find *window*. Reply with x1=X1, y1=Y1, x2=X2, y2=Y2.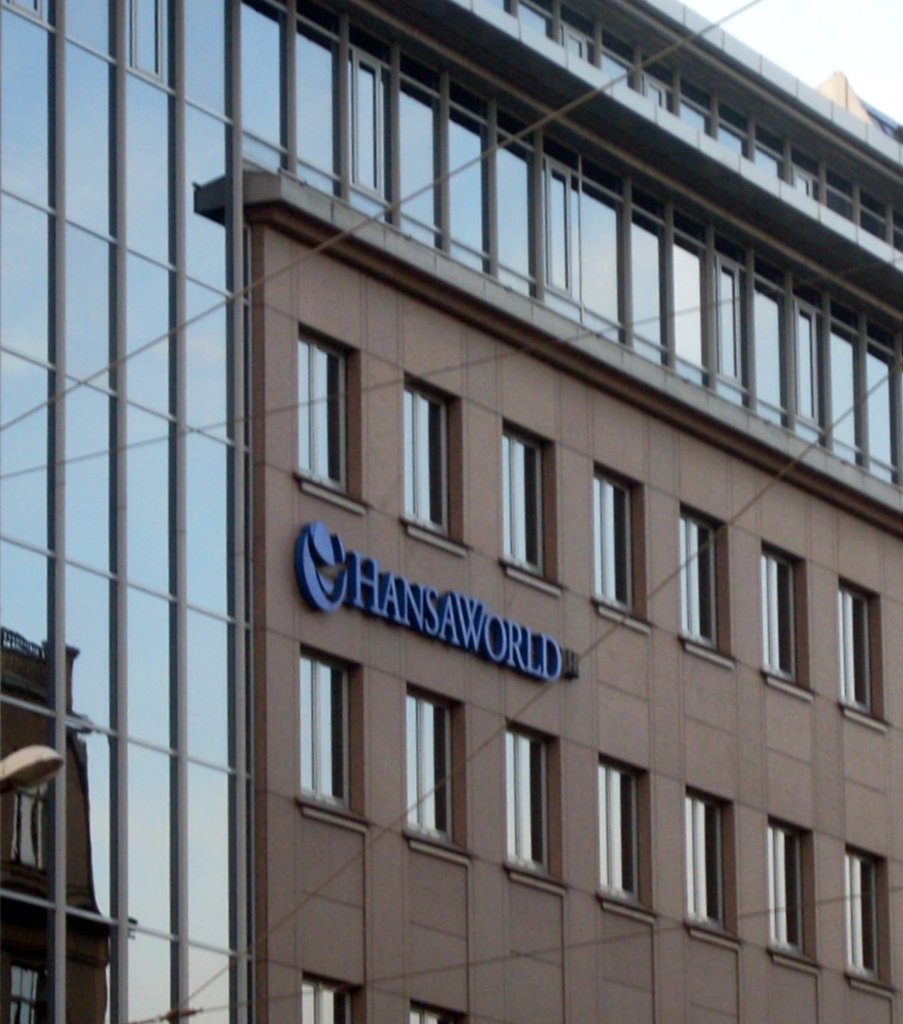
x1=299, y1=322, x2=370, y2=510.
